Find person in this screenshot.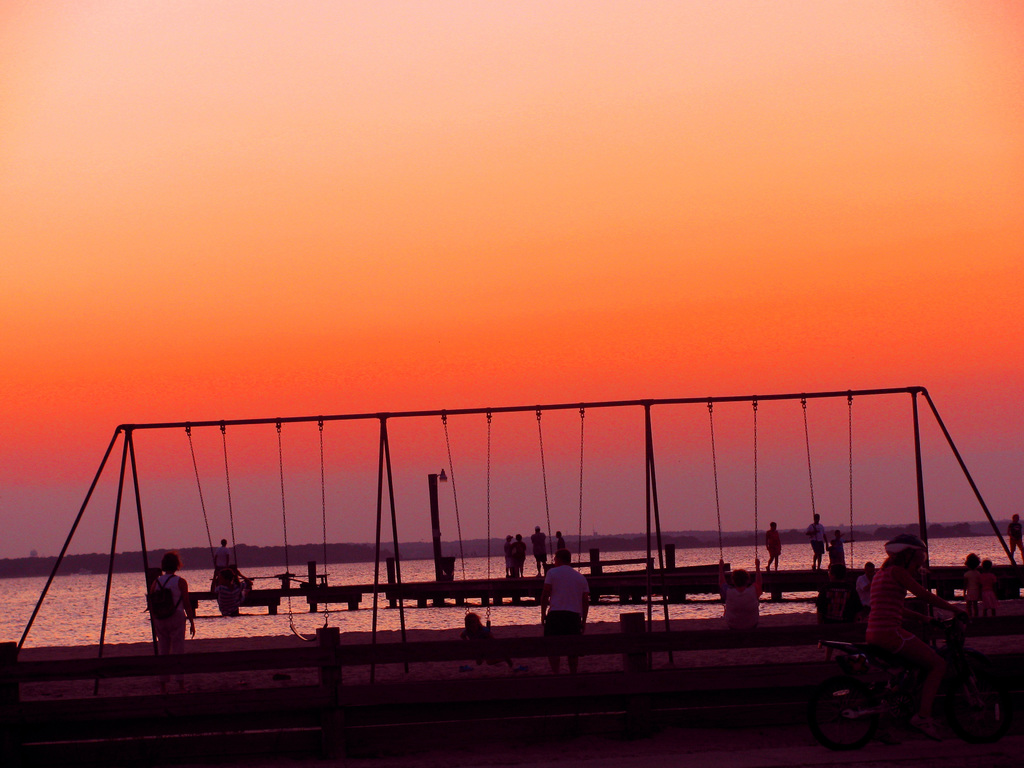
The bounding box for person is (x1=1009, y1=512, x2=1023, y2=564).
